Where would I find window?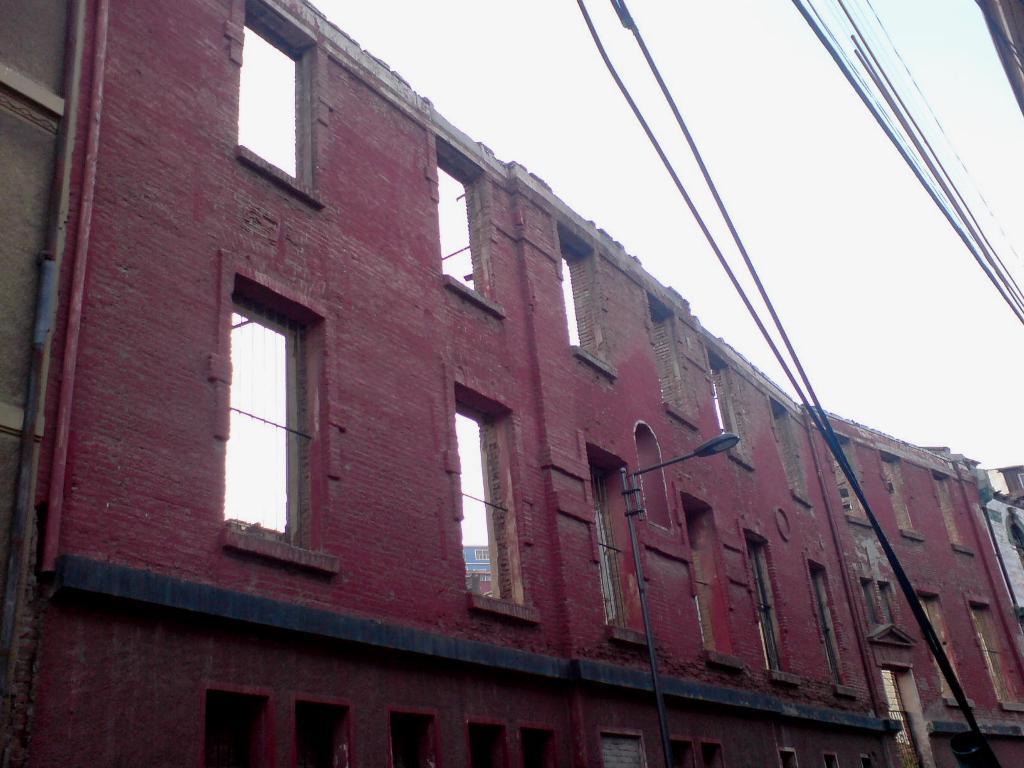
At x1=884, y1=454, x2=923, y2=543.
